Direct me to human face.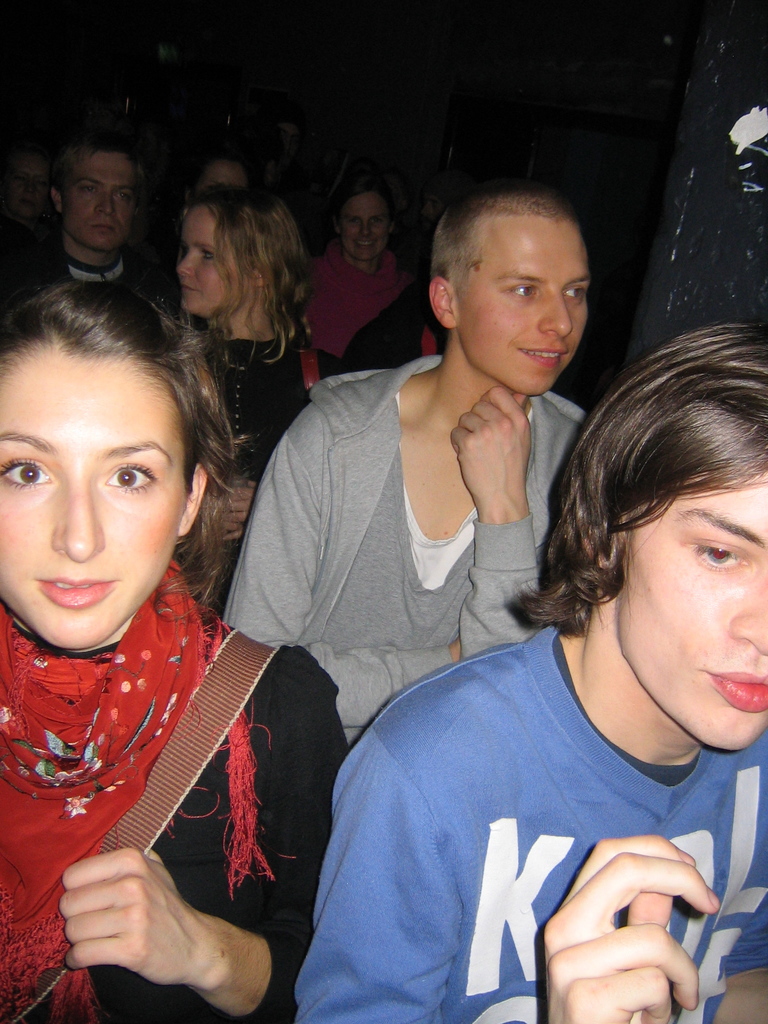
Direction: rect(0, 357, 189, 646).
